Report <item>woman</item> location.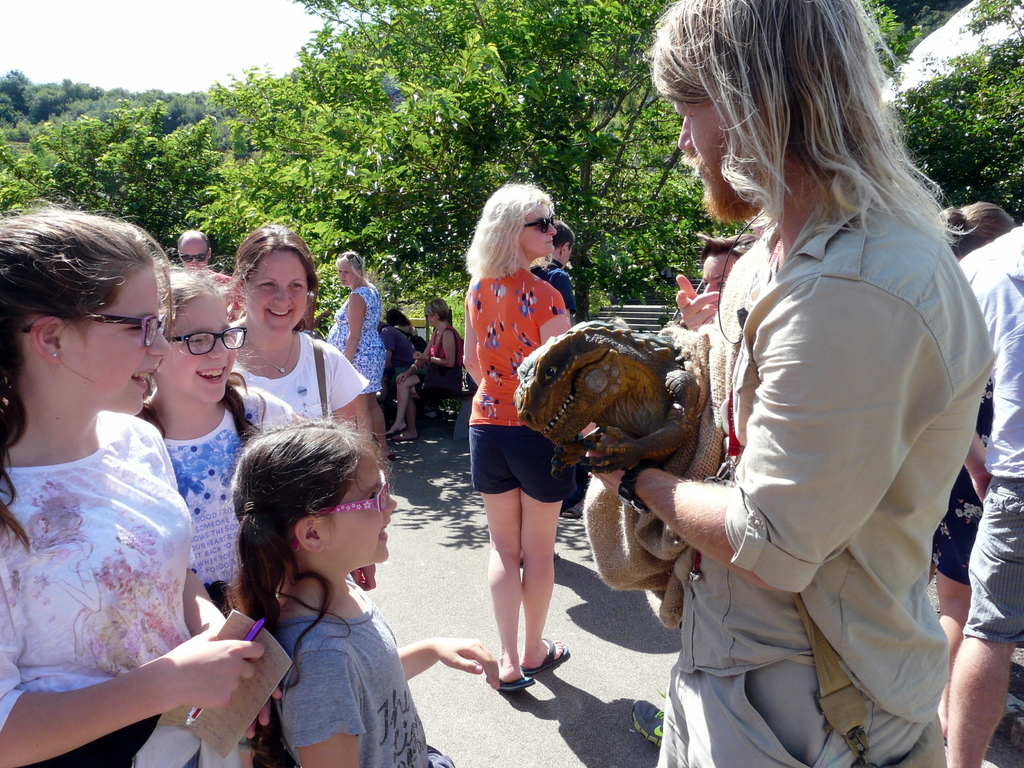
Report: locate(324, 248, 394, 463).
